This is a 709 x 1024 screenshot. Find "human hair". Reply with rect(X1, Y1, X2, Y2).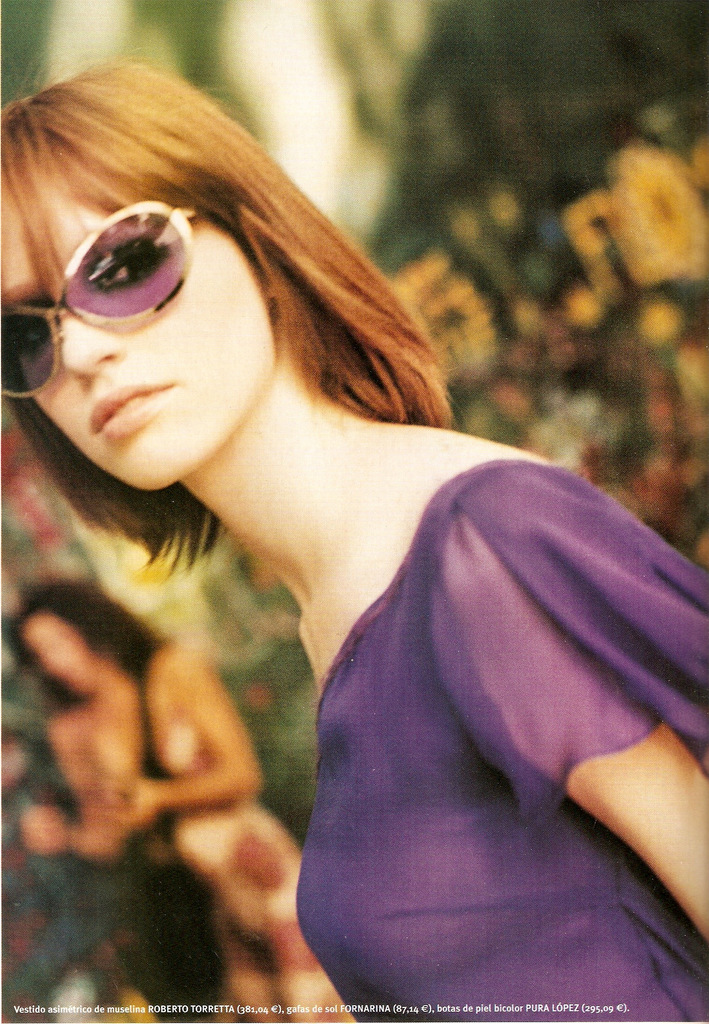
rect(10, 64, 440, 521).
